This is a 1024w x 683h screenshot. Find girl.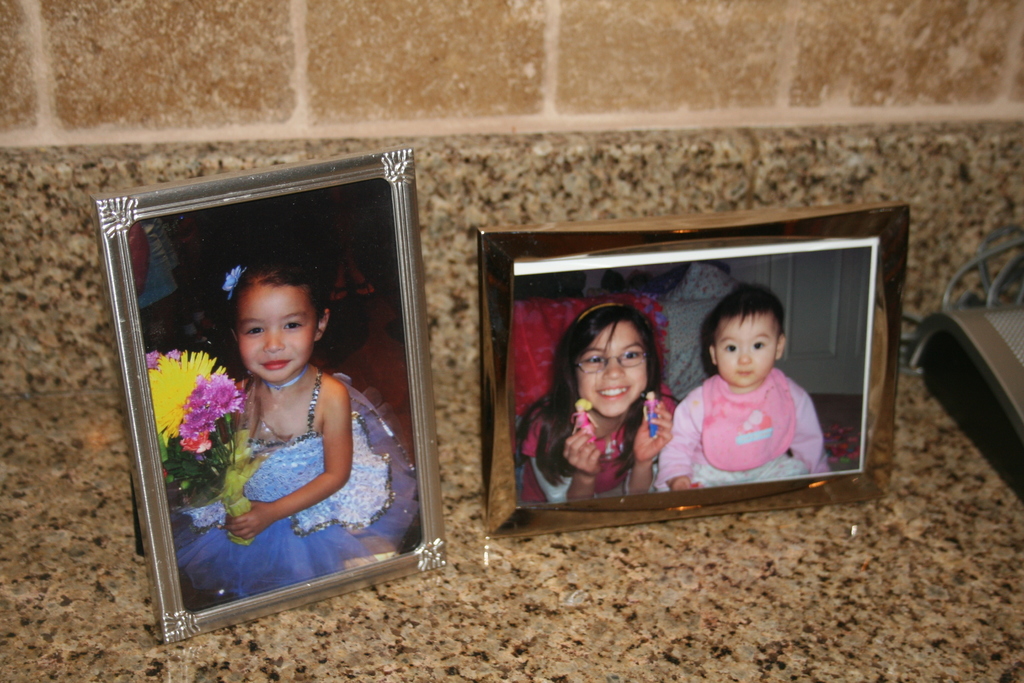
Bounding box: bbox(163, 264, 412, 612).
